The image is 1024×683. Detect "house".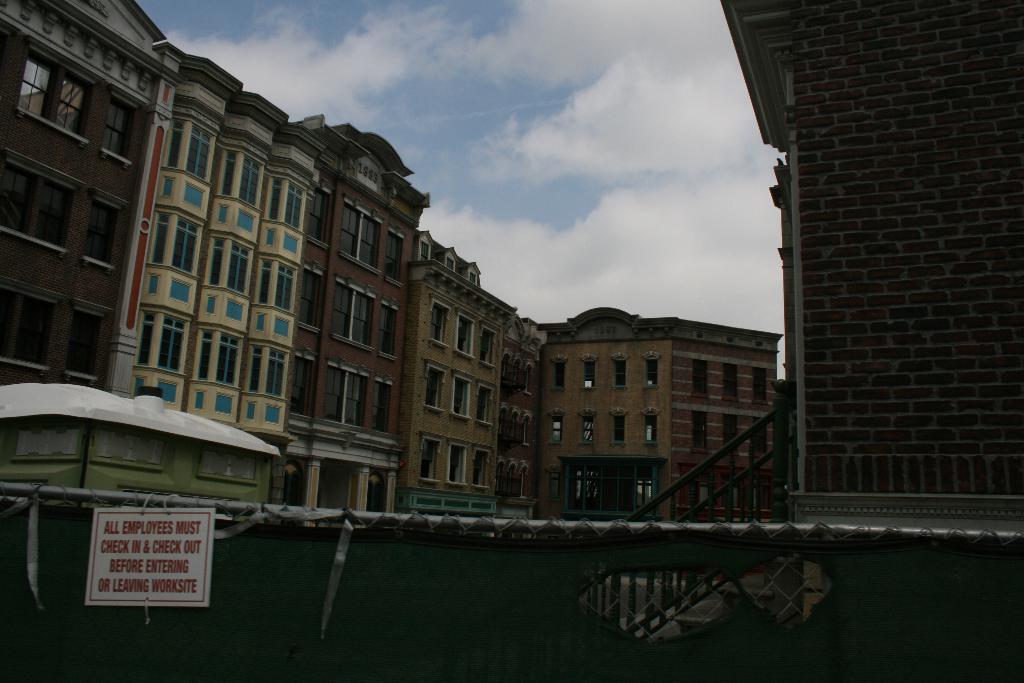
Detection: (left=260, top=126, right=436, bottom=500).
